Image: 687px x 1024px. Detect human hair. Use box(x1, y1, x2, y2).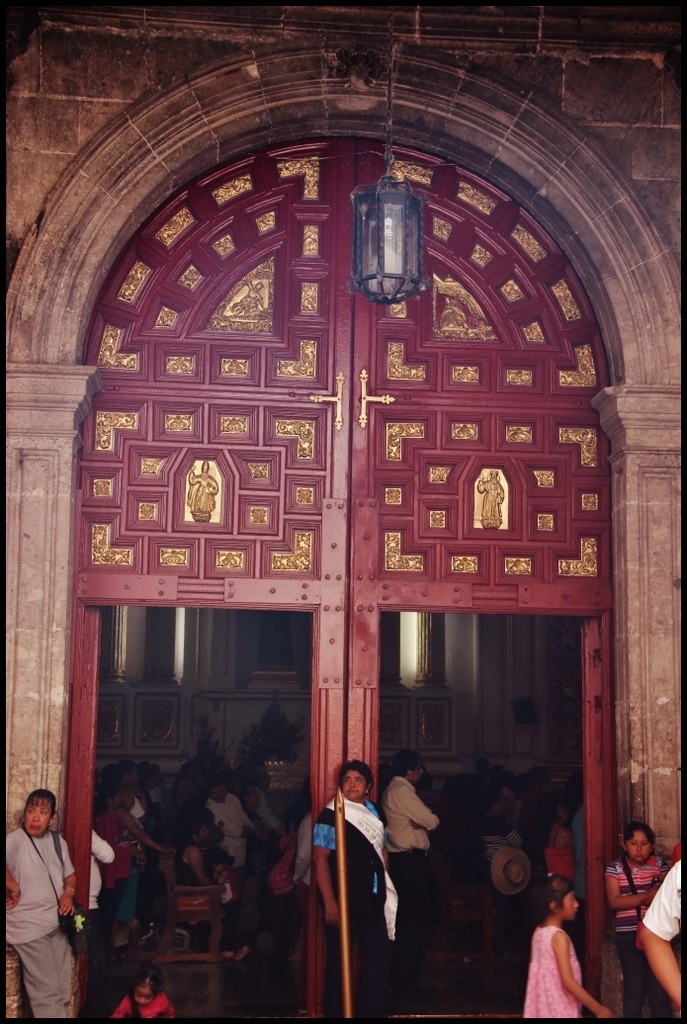
box(532, 871, 577, 921).
